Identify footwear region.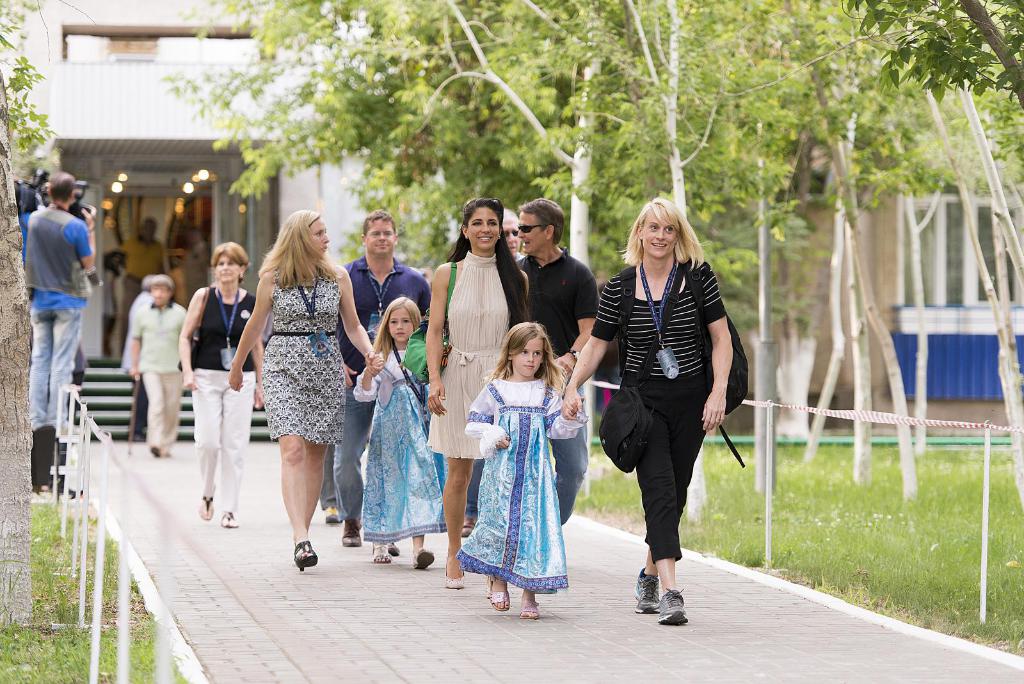
Region: 443/562/467/586.
